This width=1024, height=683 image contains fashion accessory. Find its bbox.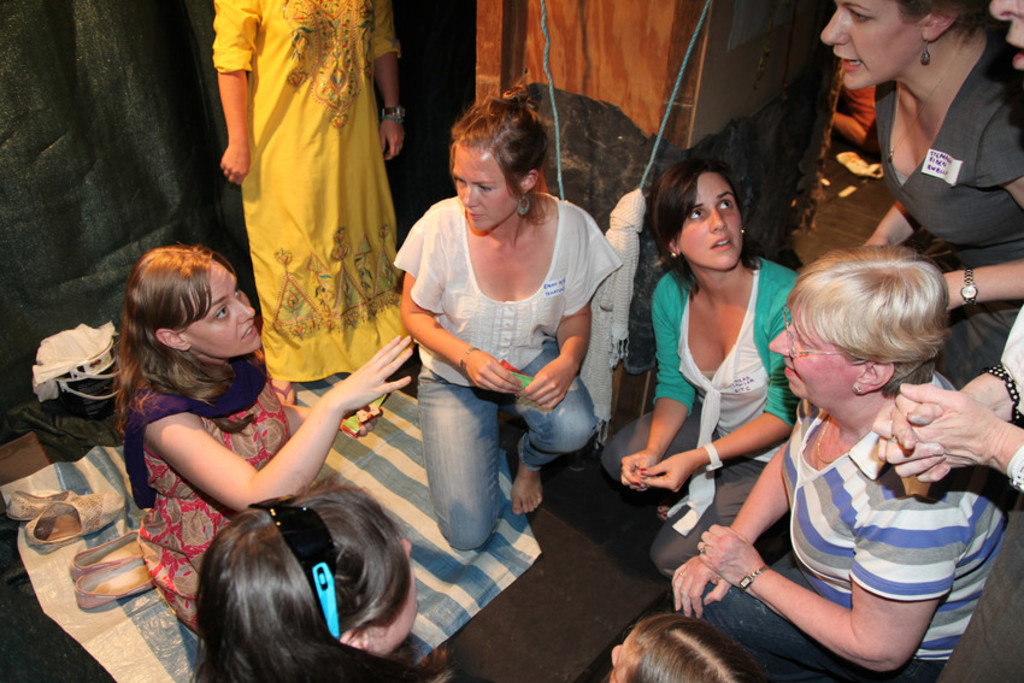
bbox(701, 442, 723, 473).
